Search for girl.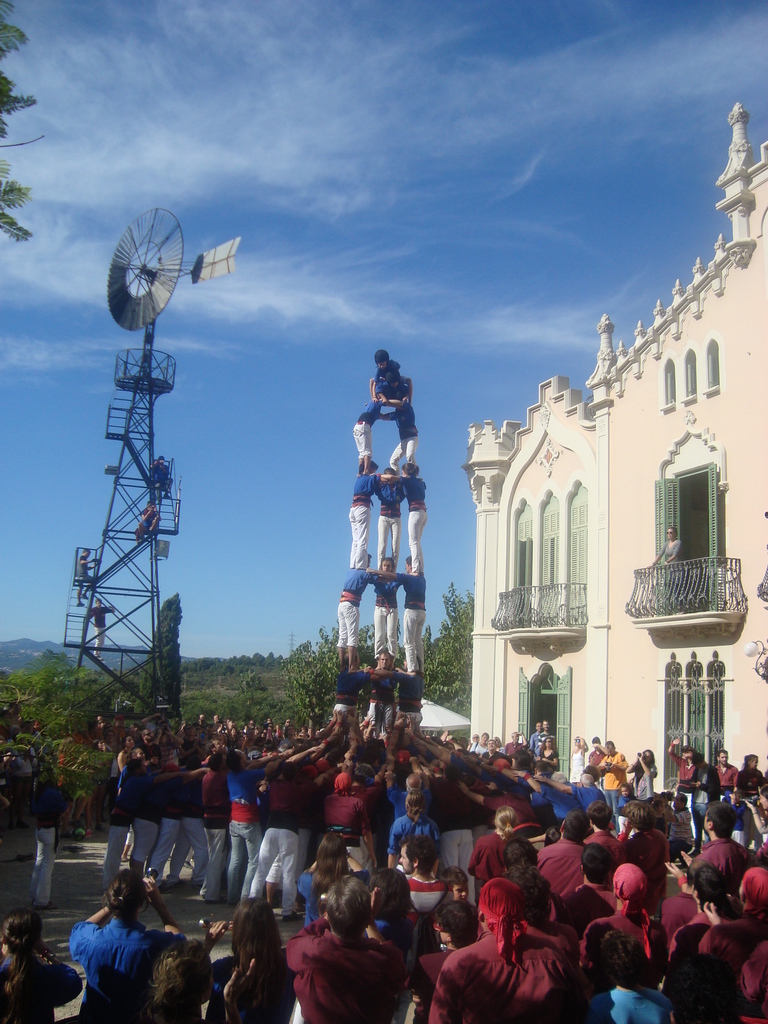
Found at BBox(625, 749, 654, 800).
